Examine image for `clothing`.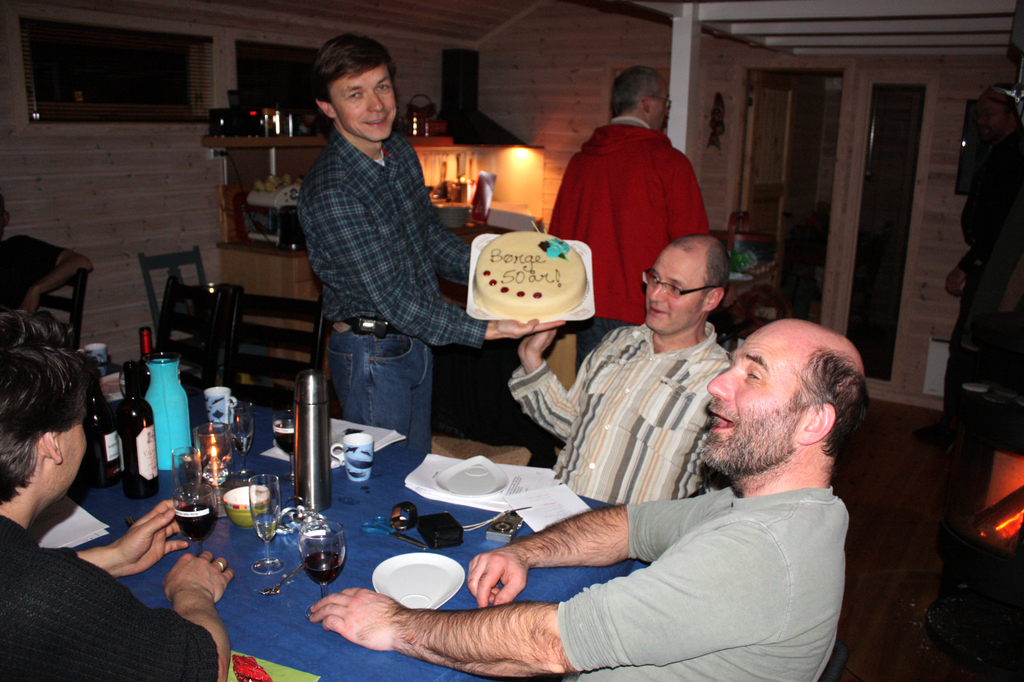
Examination result: 504, 308, 730, 505.
